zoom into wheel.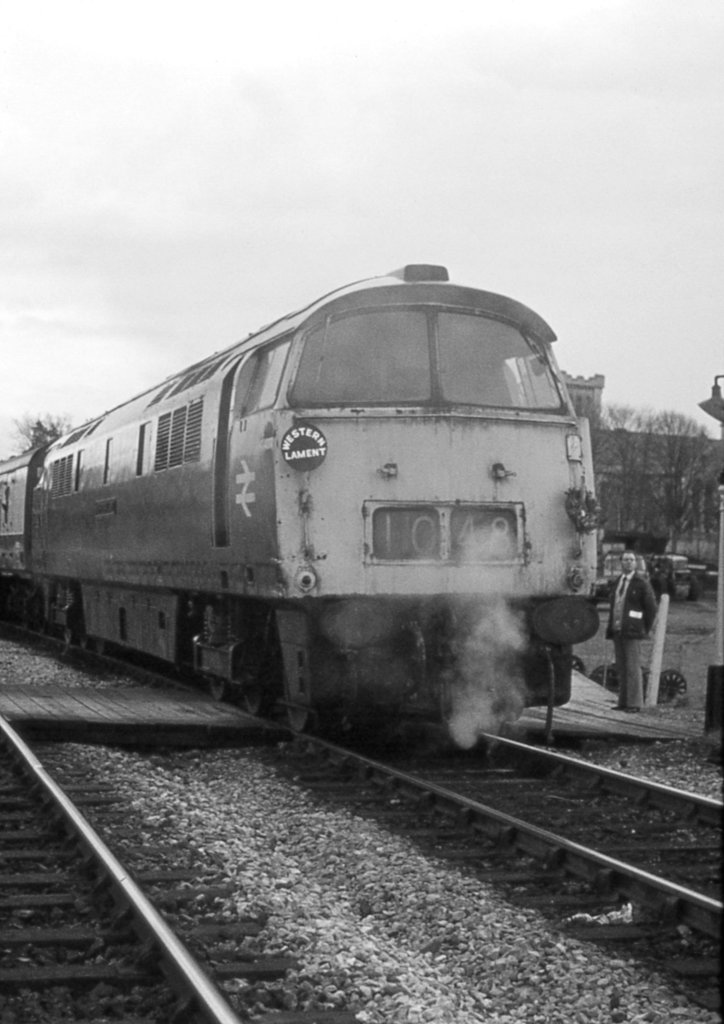
Zoom target: bbox=[61, 629, 72, 648].
